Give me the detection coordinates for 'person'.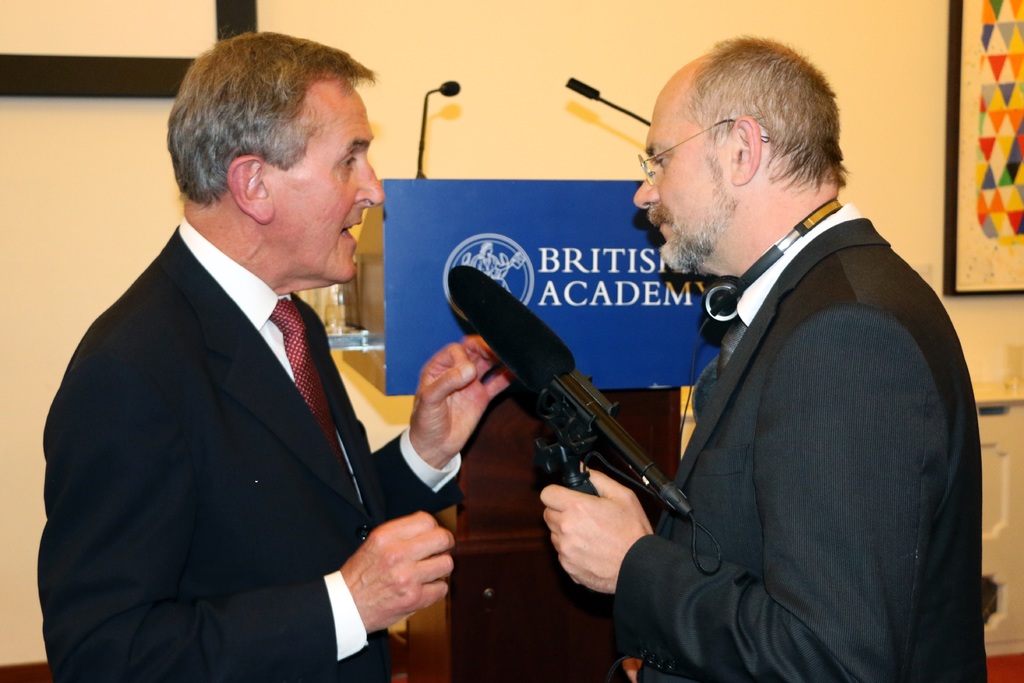
568:28:978:682.
